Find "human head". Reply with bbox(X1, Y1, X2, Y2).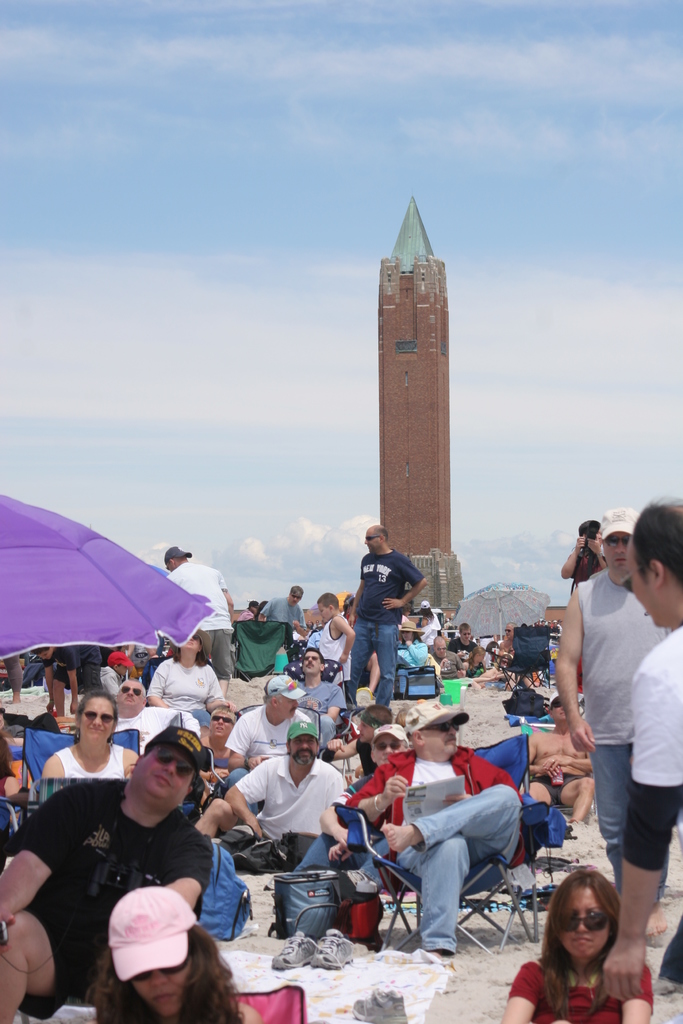
bbox(108, 678, 149, 712).
